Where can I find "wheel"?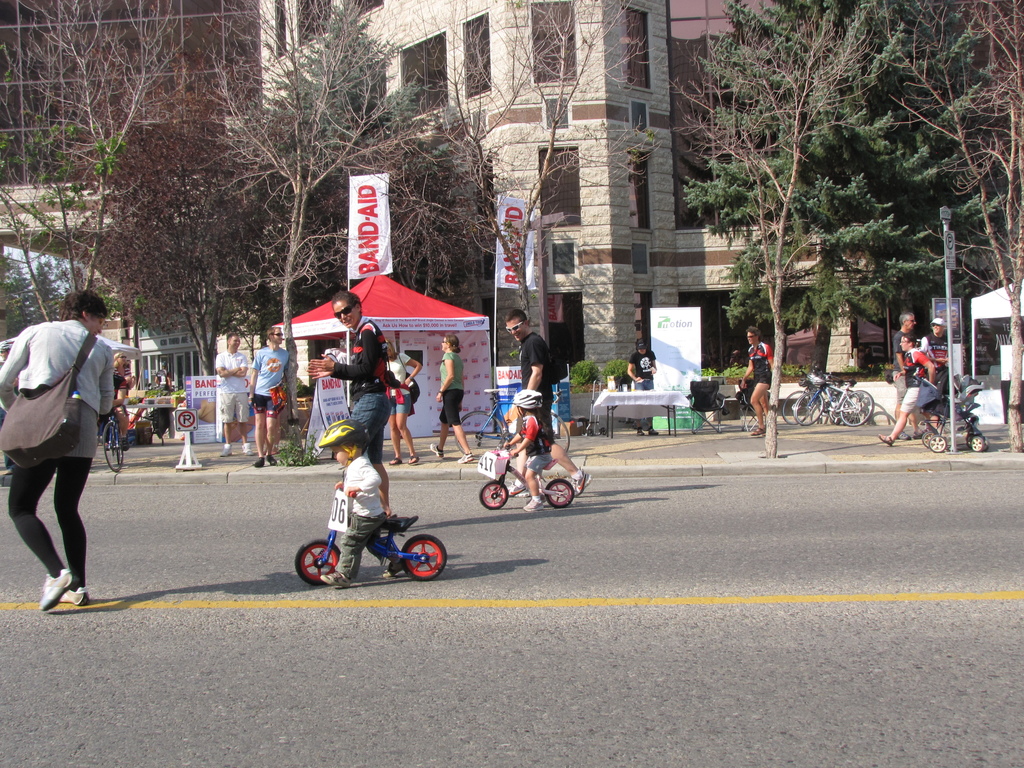
You can find it at l=506, t=408, r=580, b=468.
